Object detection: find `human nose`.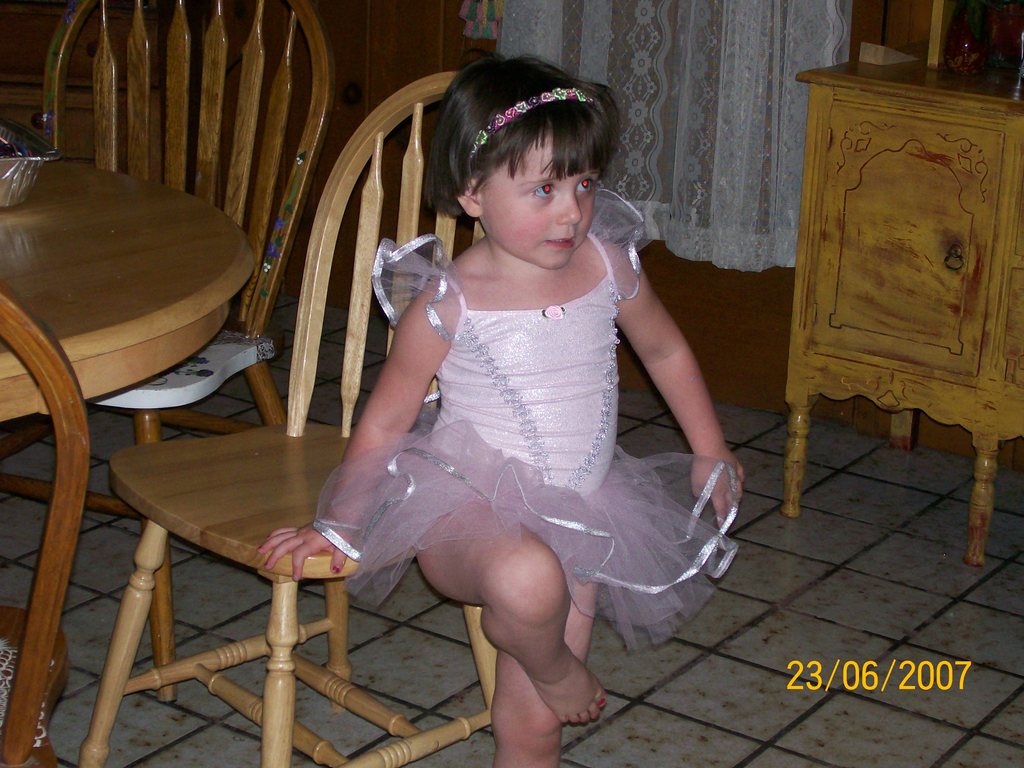
bbox(558, 185, 580, 222).
